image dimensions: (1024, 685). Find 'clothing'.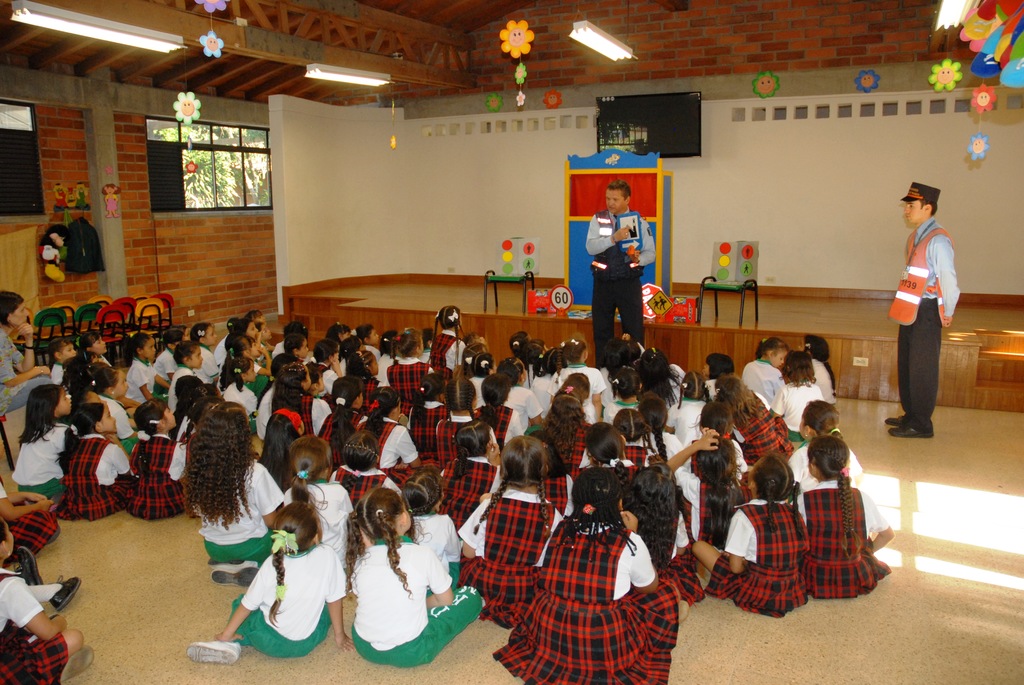
l=723, t=389, r=794, b=465.
